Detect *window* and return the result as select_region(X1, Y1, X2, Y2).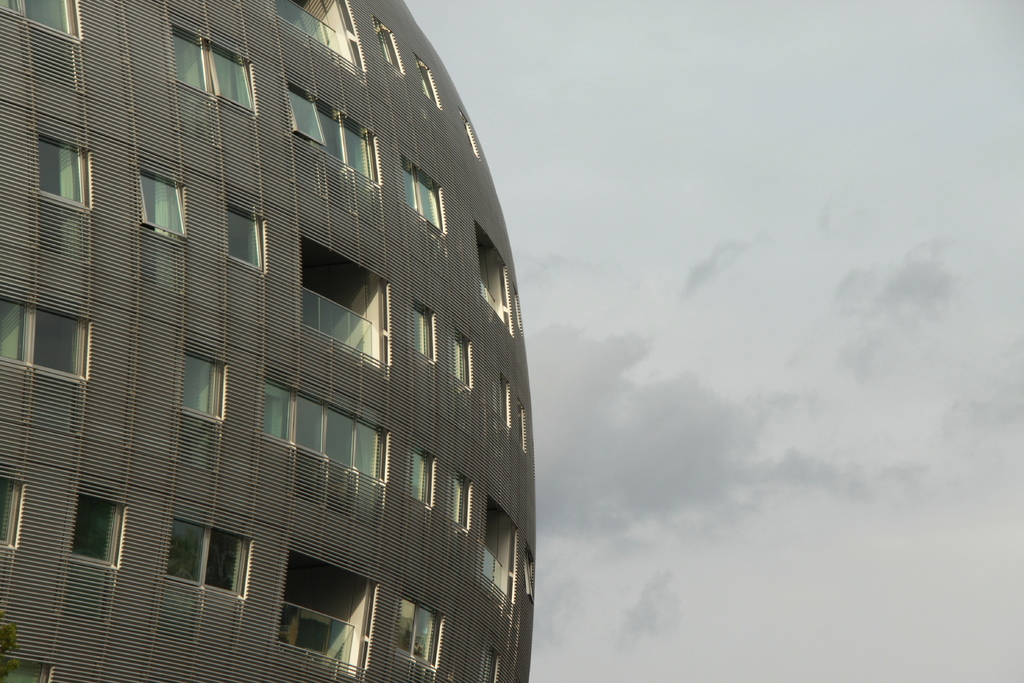
select_region(399, 158, 454, 232).
